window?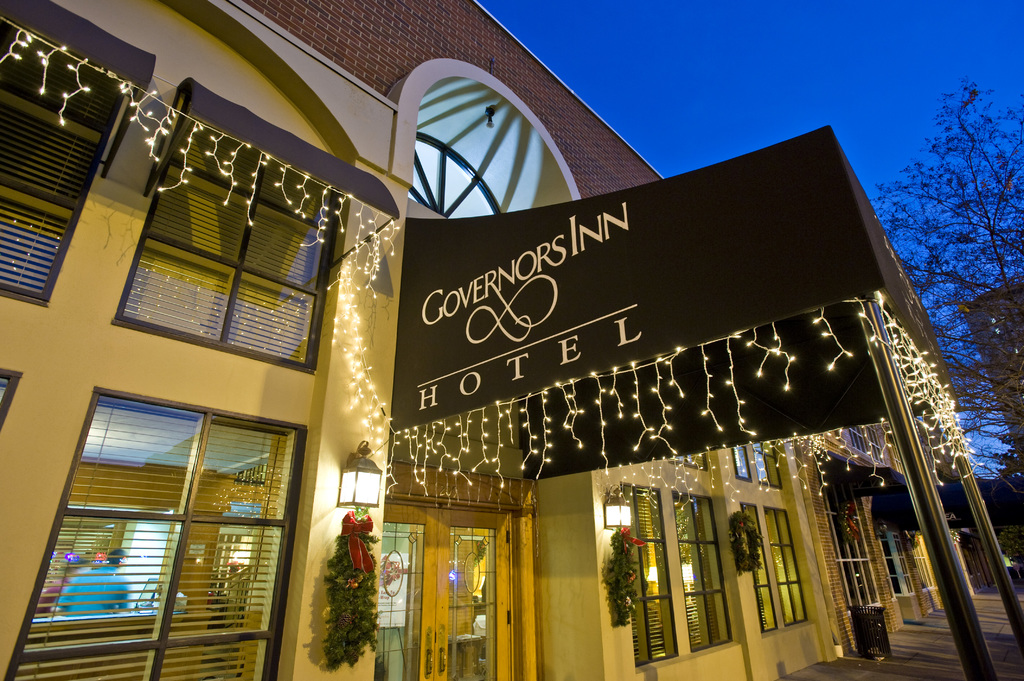
[671,491,733,655]
